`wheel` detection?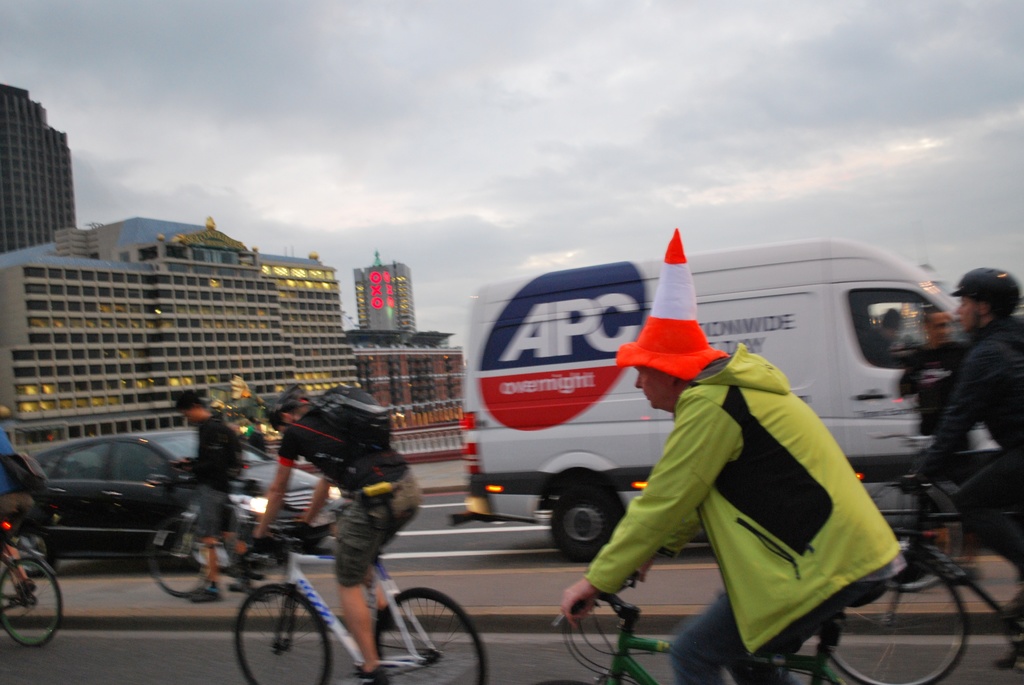
bbox=(19, 555, 66, 585)
